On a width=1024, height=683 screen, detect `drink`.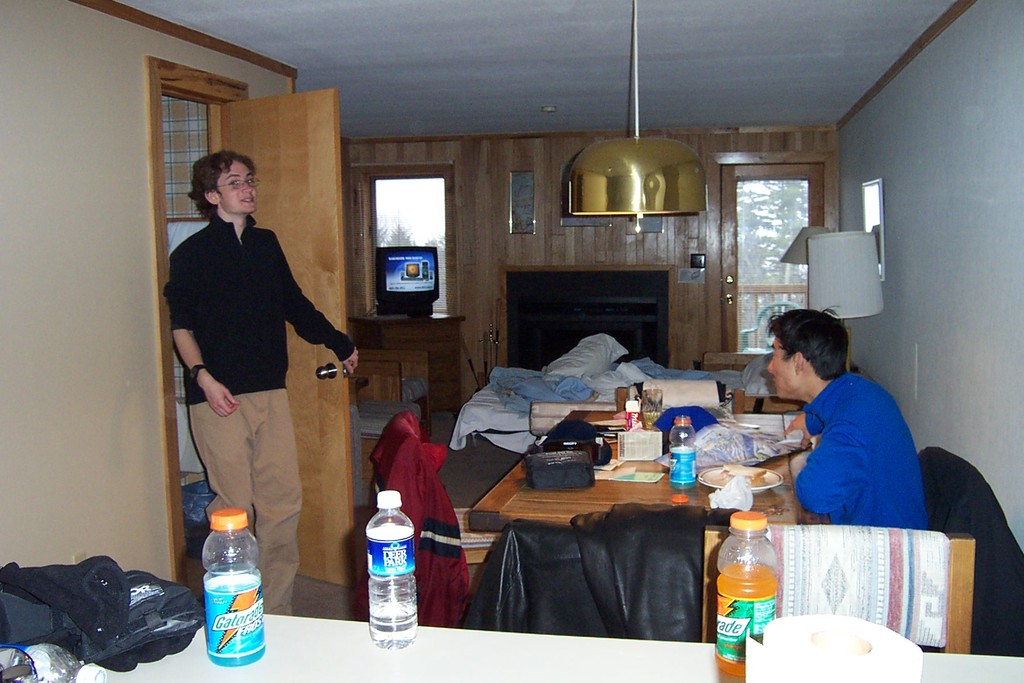
{"left": 720, "top": 562, "right": 781, "bottom": 679}.
